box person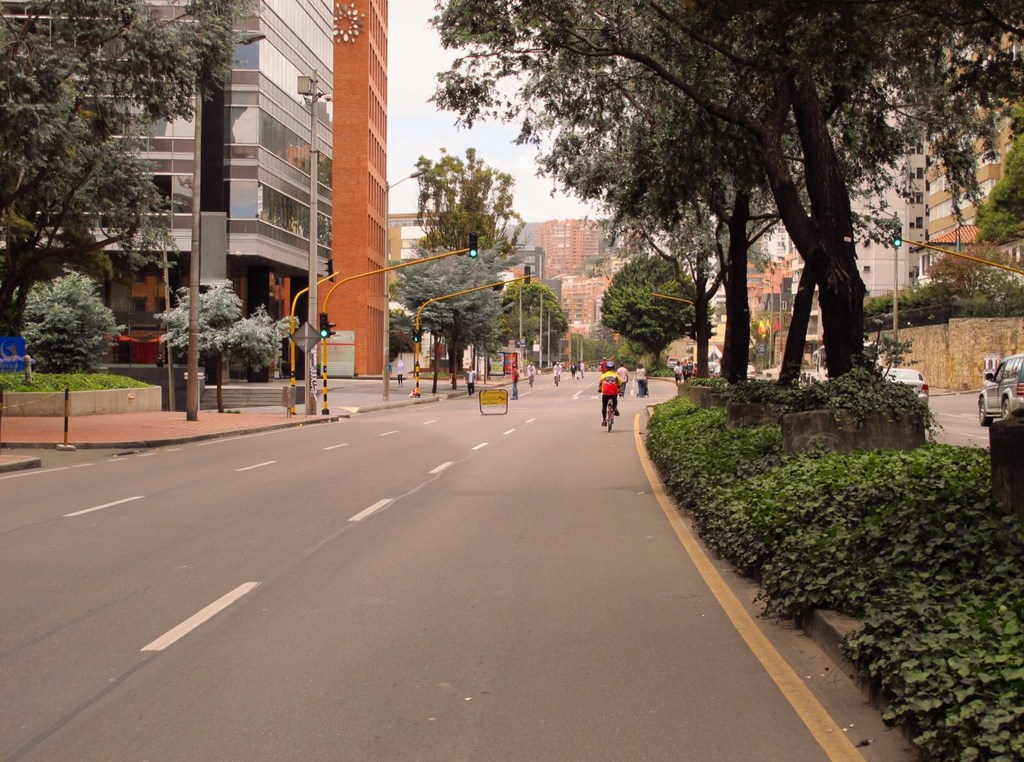
rect(464, 364, 477, 398)
